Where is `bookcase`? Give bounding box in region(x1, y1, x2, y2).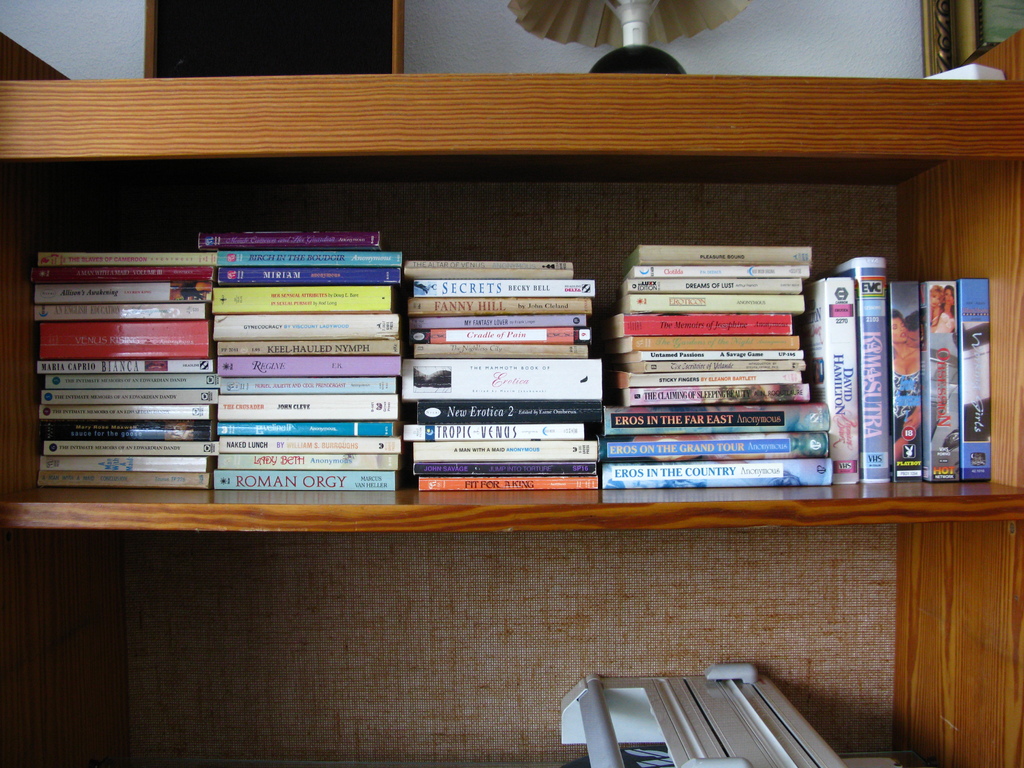
region(0, 81, 1023, 526).
